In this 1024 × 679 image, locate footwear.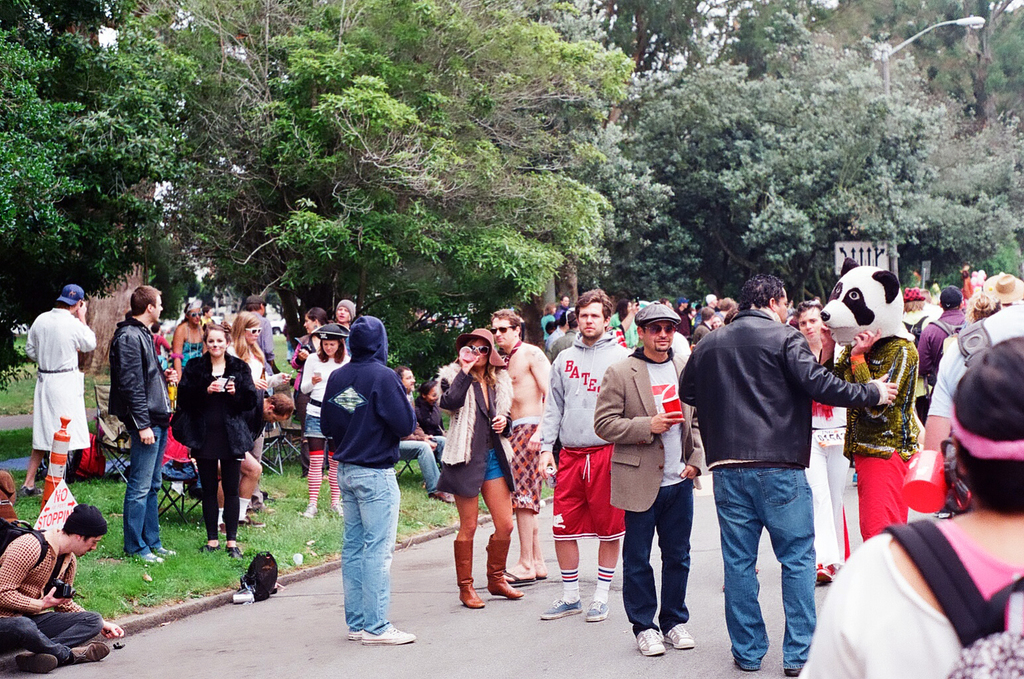
Bounding box: 661:619:695:649.
